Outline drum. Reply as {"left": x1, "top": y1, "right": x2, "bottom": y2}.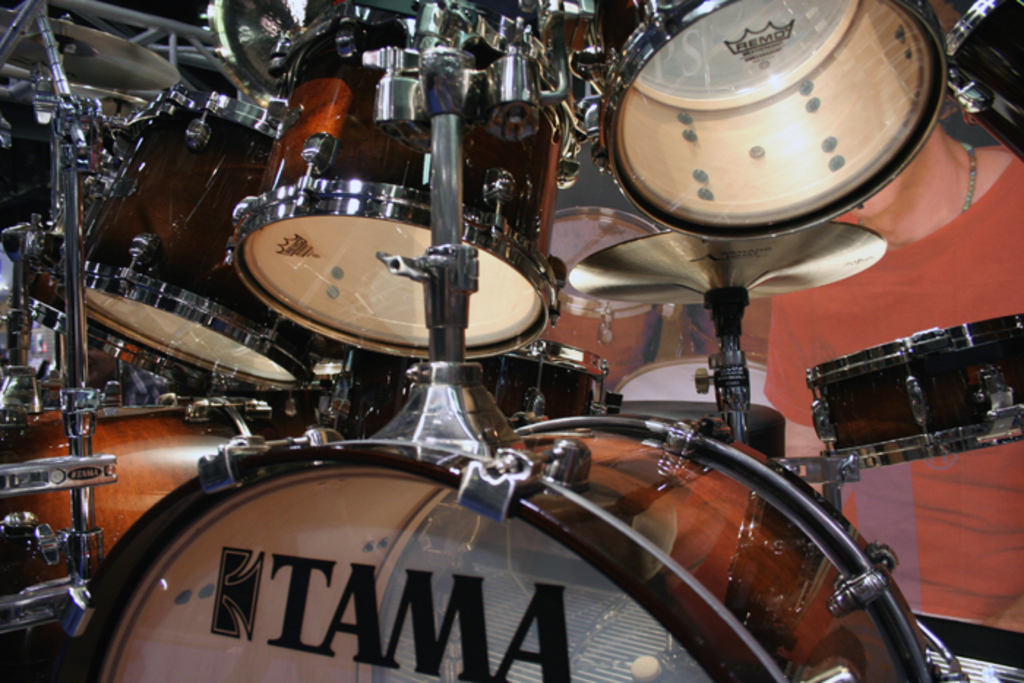
{"left": 806, "top": 314, "right": 1023, "bottom": 472}.
